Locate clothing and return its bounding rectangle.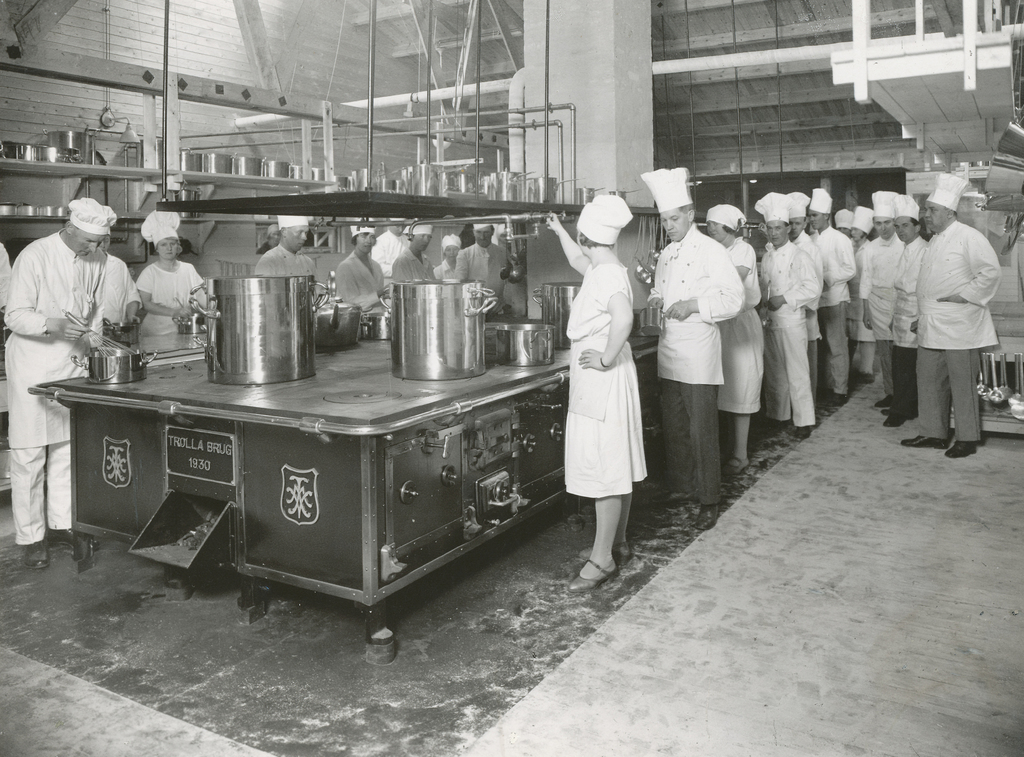
{"left": 388, "top": 251, "right": 435, "bottom": 287}.
